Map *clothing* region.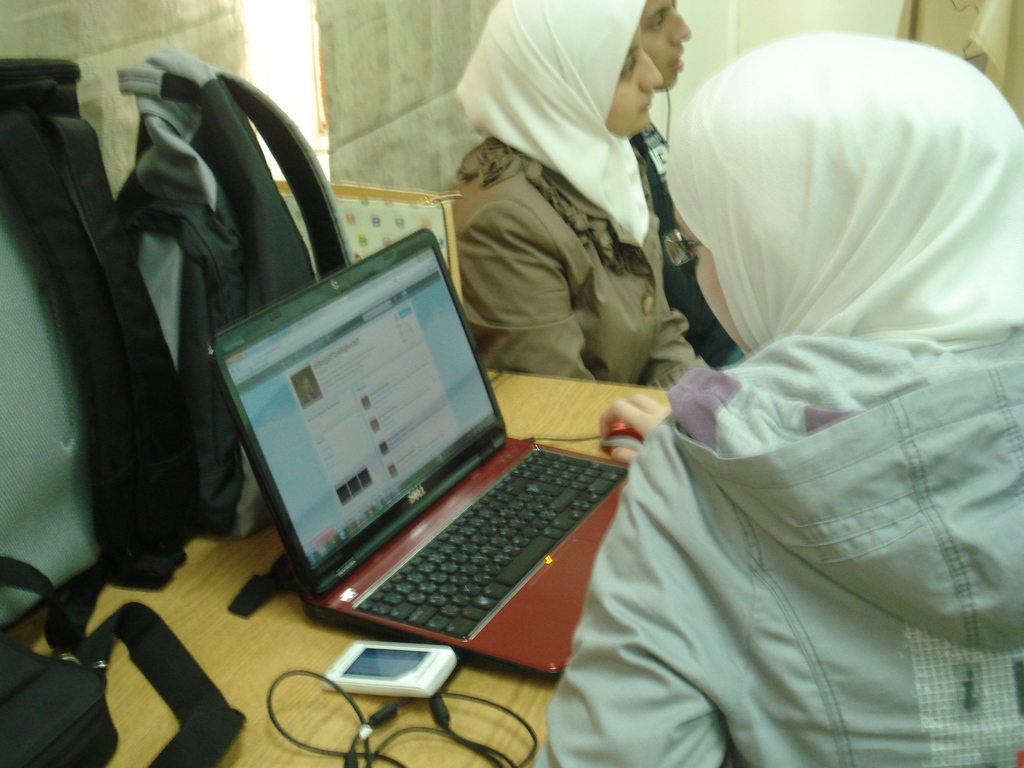
Mapped to (539,326,1023,767).
